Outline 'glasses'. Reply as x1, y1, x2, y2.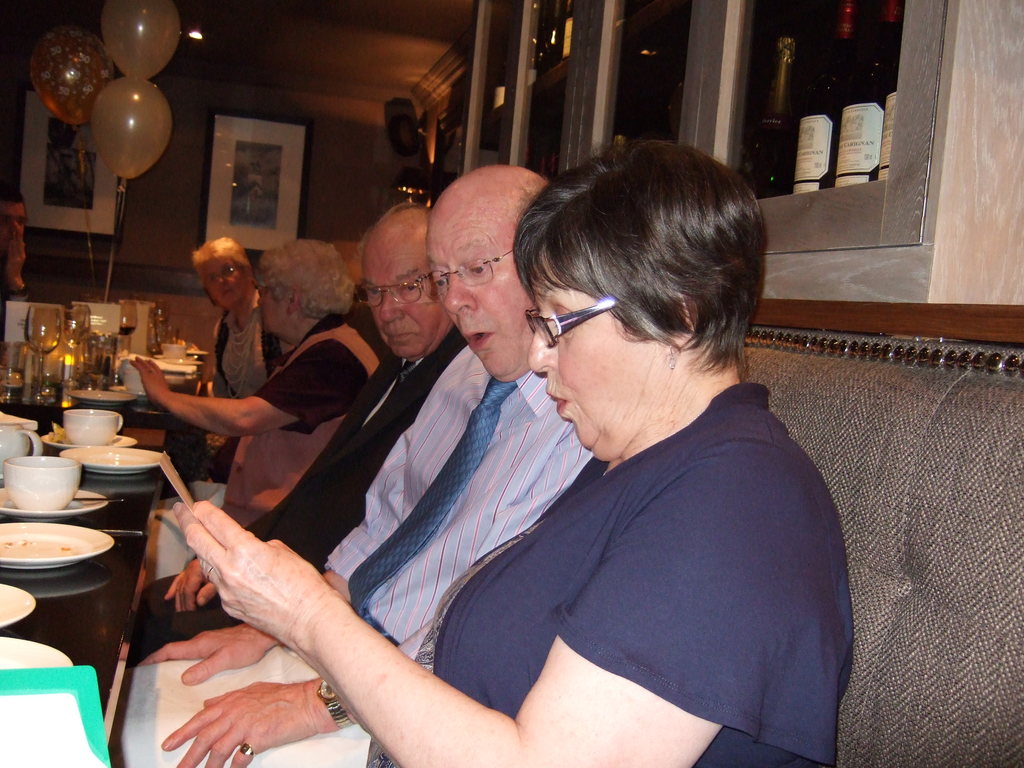
518, 292, 619, 350.
